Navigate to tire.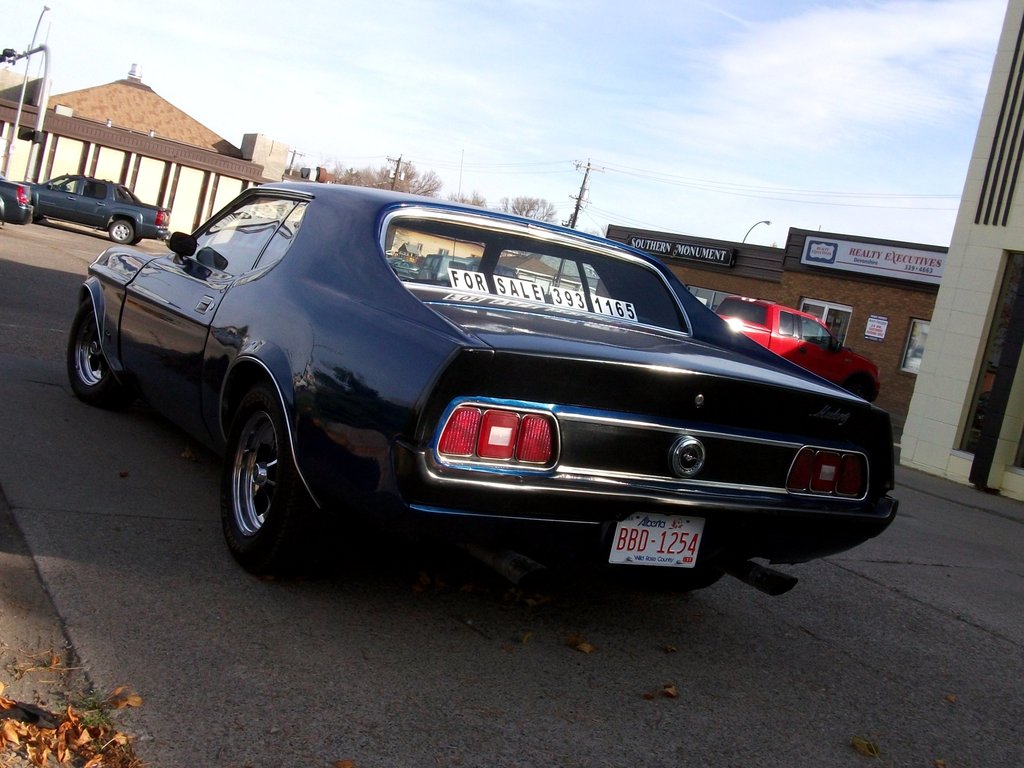
Navigation target: BBox(634, 562, 727, 592).
